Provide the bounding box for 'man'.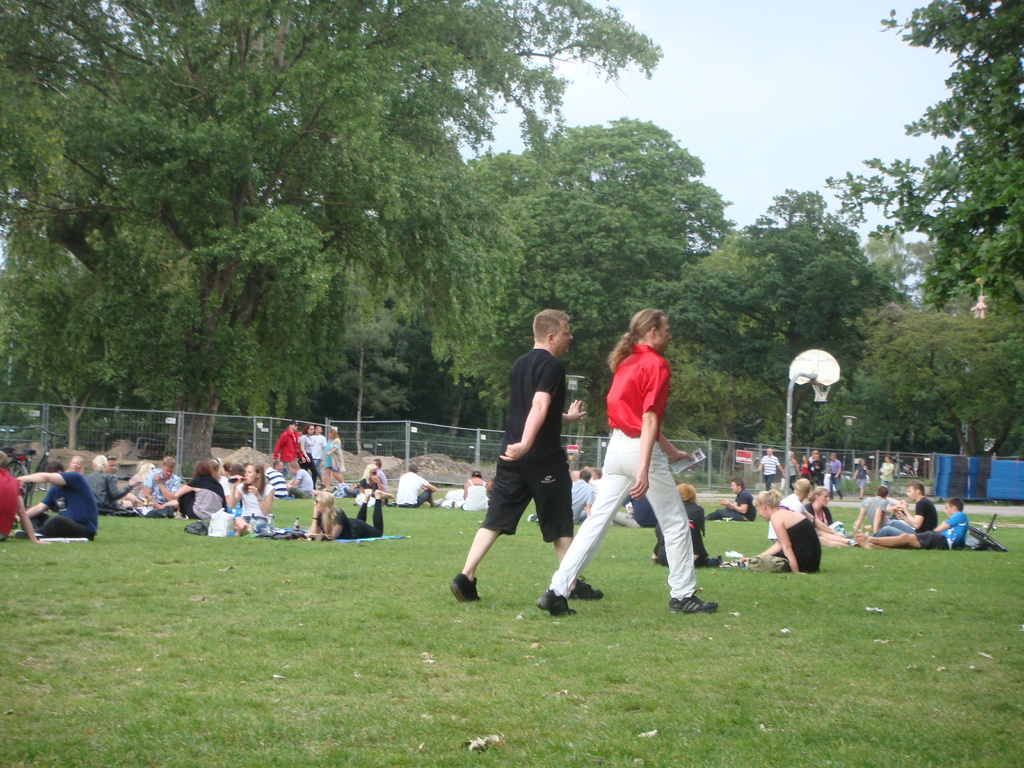
<box>852,483,904,535</box>.
